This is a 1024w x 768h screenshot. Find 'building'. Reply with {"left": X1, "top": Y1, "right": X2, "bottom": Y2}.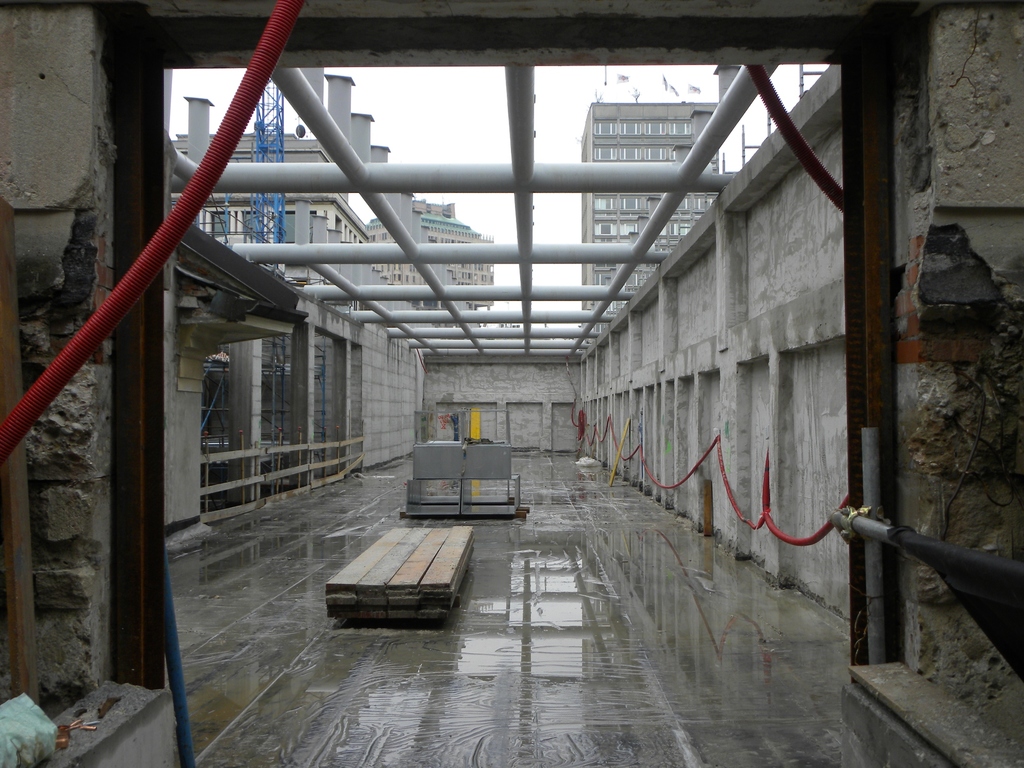
{"left": 166, "top": 70, "right": 495, "bottom": 356}.
